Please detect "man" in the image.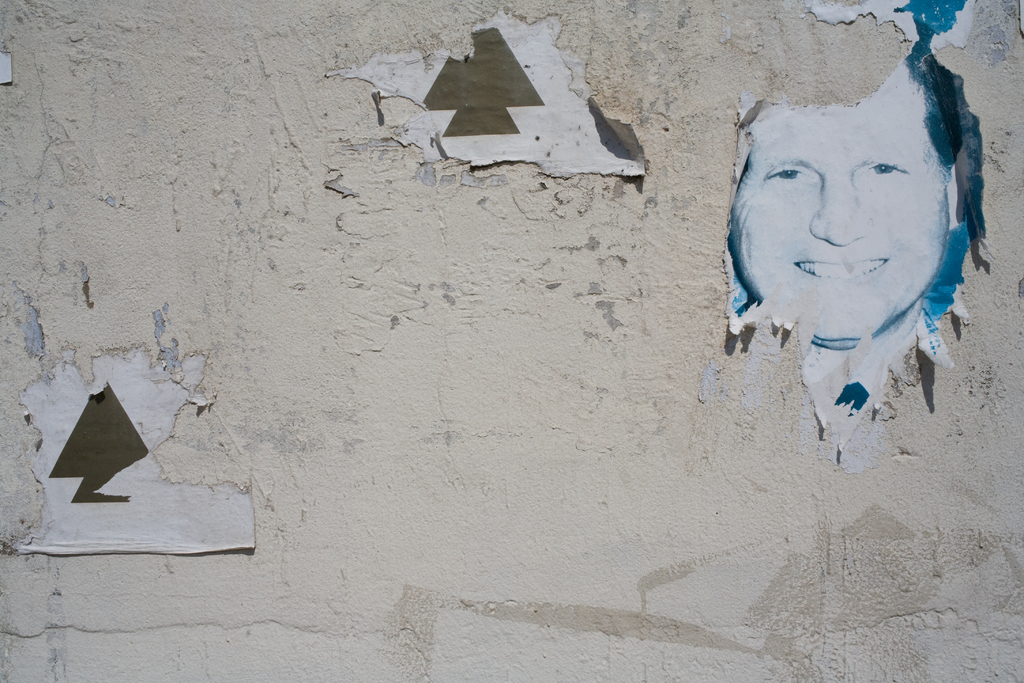
726 21 966 351.
